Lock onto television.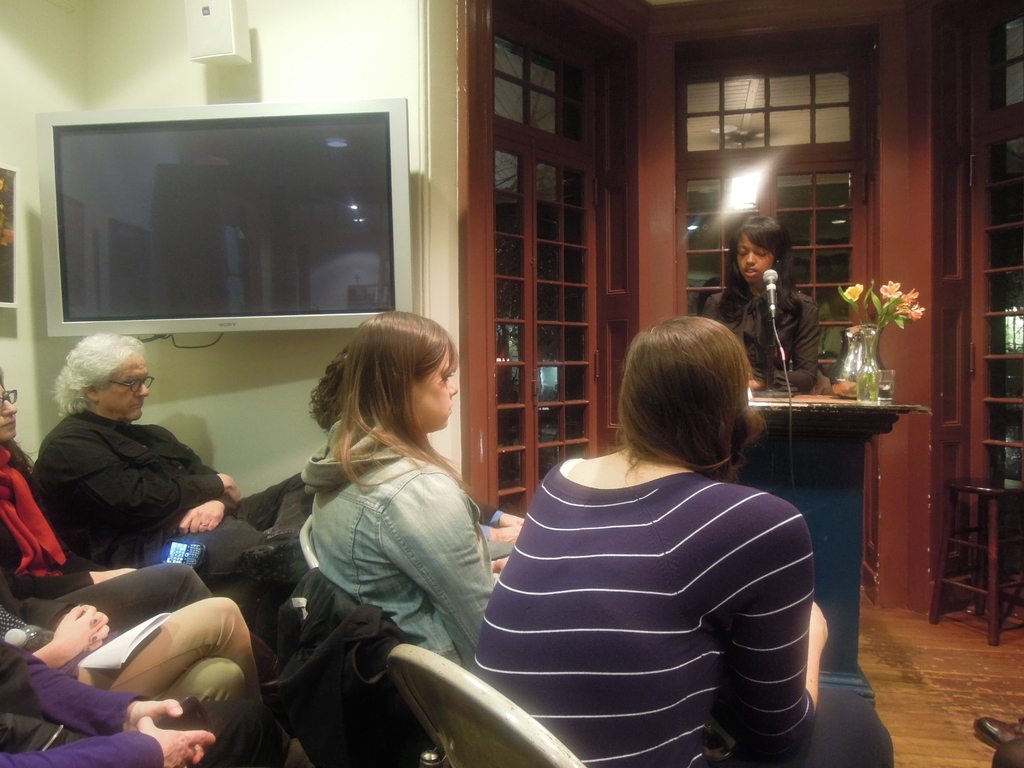
Locked: [x1=37, y1=94, x2=417, y2=339].
